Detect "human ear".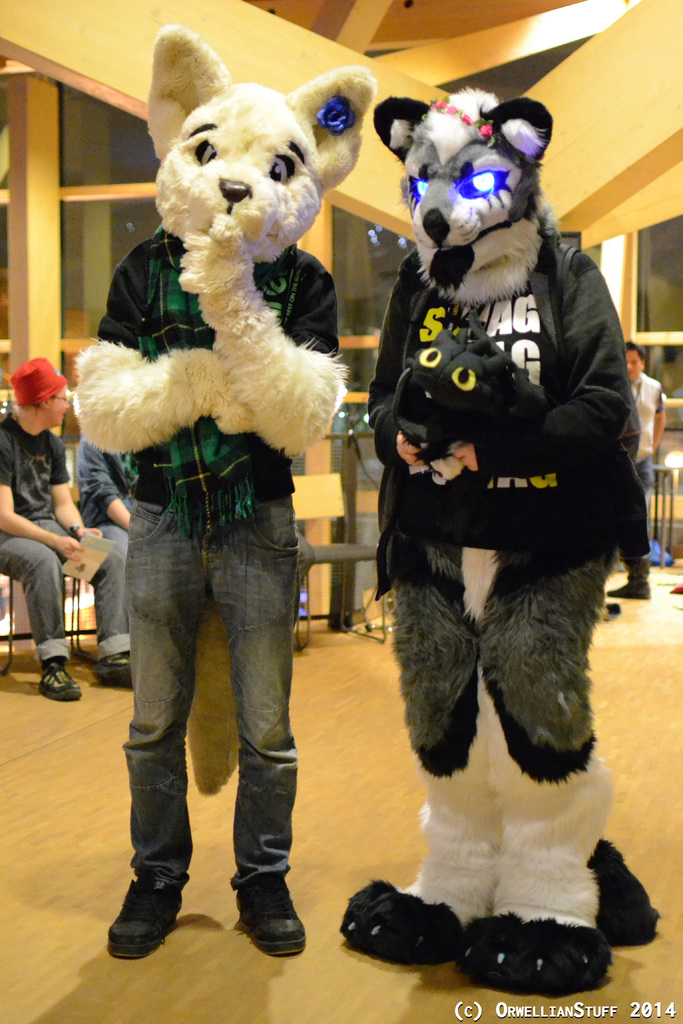
Detected at pyautogui.locateOnScreen(44, 401, 49, 408).
